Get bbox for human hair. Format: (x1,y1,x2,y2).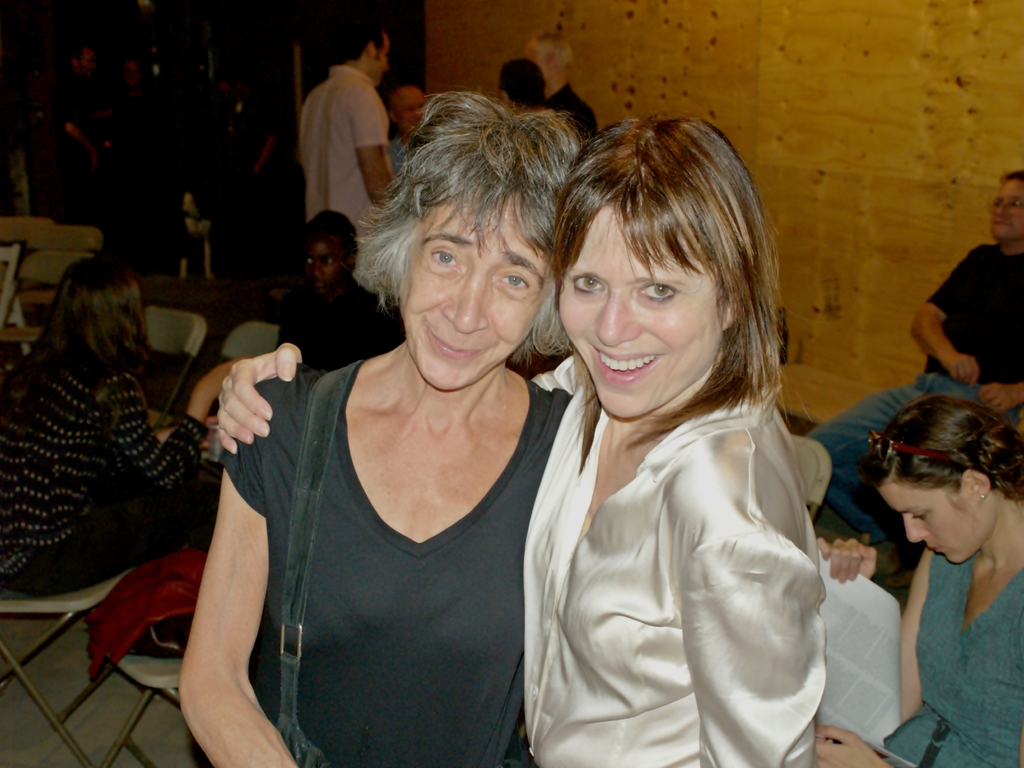
(1000,168,1023,184).
